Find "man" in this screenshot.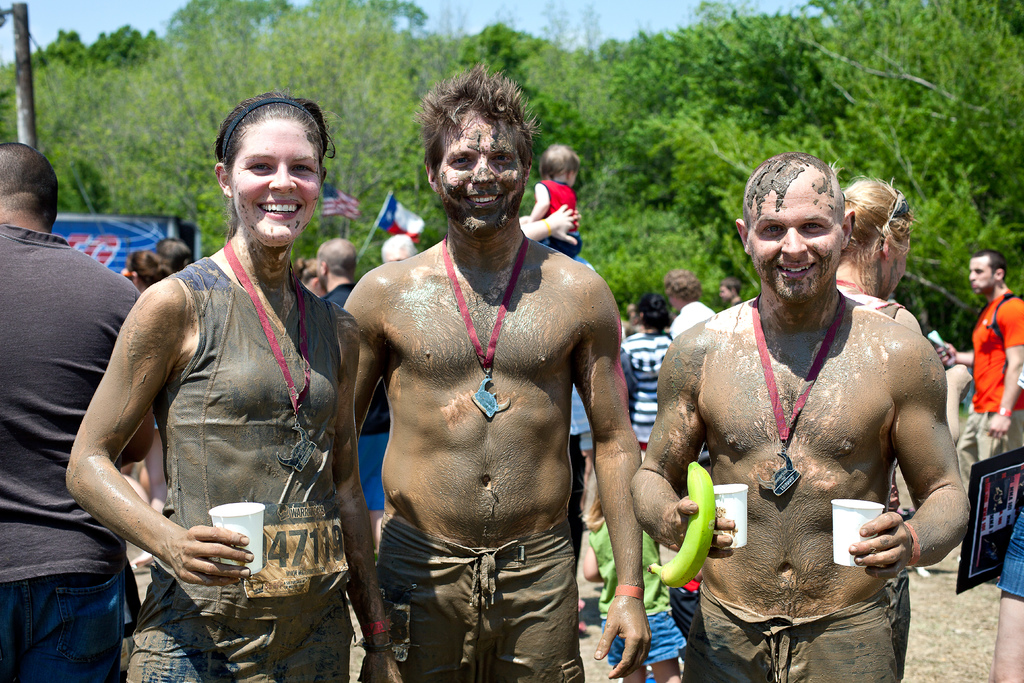
The bounding box for "man" is 628, 155, 973, 682.
